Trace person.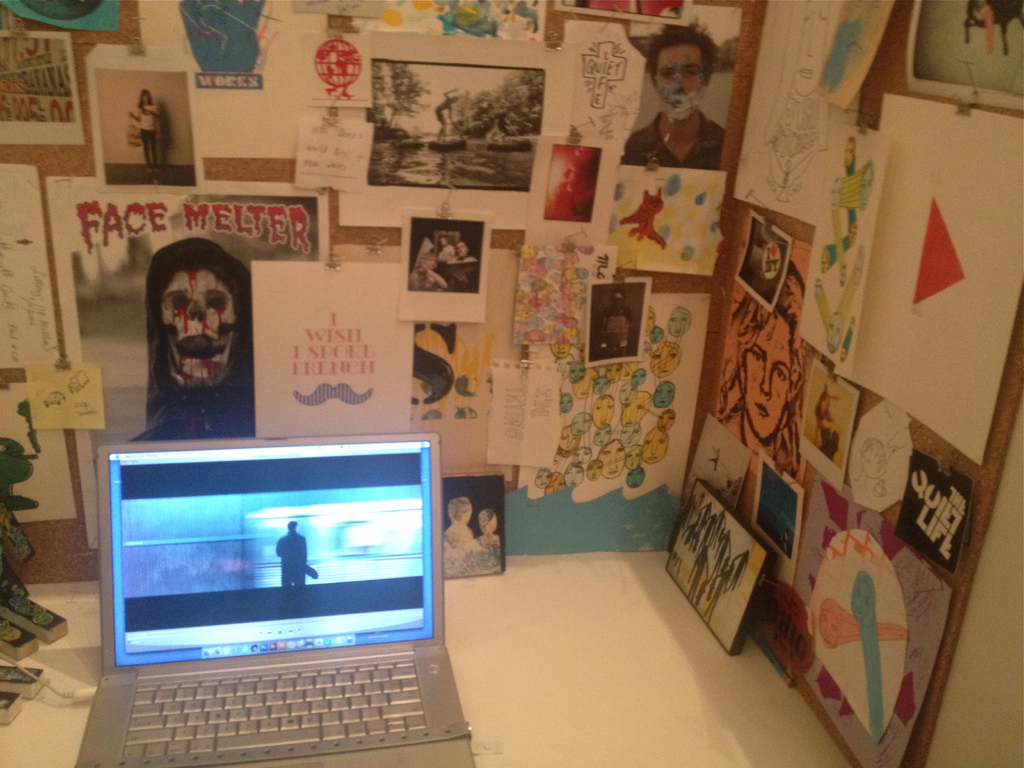
Traced to (x1=430, y1=241, x2=484, y2=291).
